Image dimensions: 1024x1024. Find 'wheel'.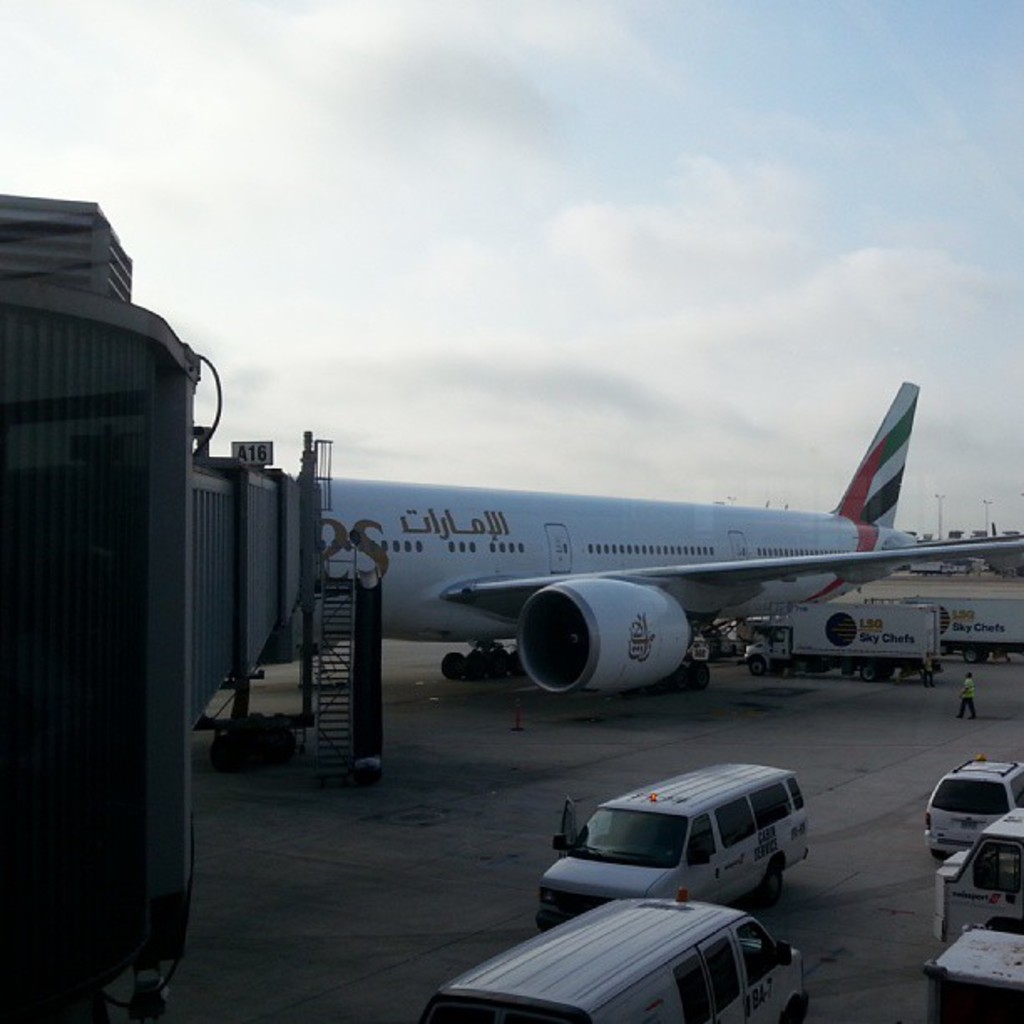
{"left": 858, "top": 663, "right": 875, "bottom": 679}.
